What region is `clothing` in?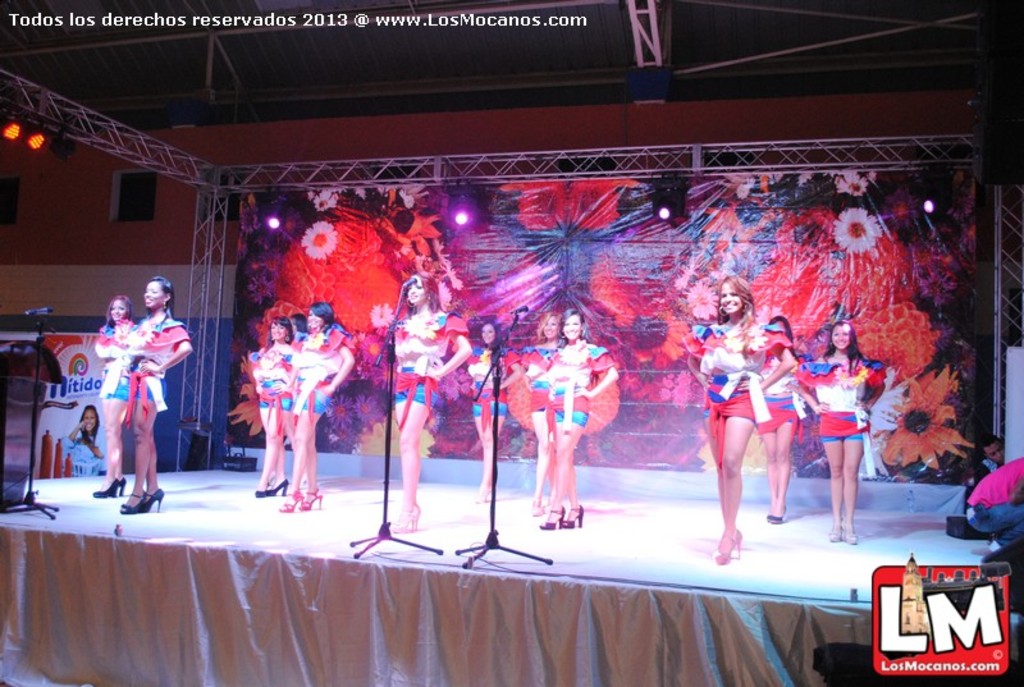
{"left": 529, "top": 338, "right": 612, "bottom": 430}.
